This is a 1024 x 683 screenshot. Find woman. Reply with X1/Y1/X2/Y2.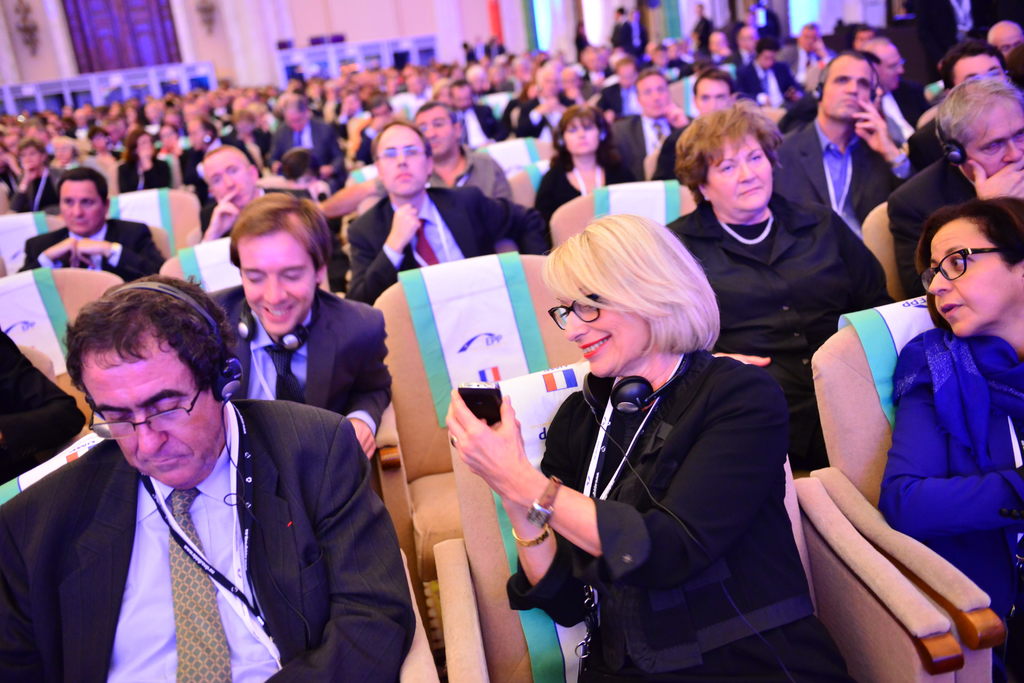
871/194/1023/682.
